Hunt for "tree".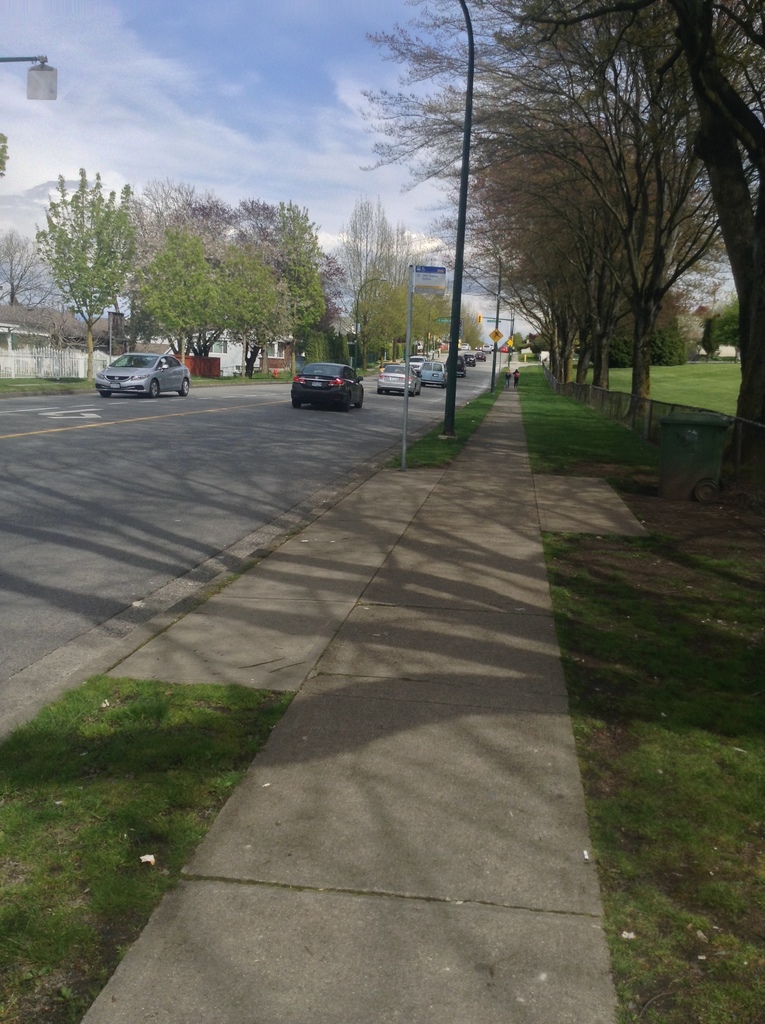
Hunted down at [x1=134, y1=230, x2=213, y2=381].
